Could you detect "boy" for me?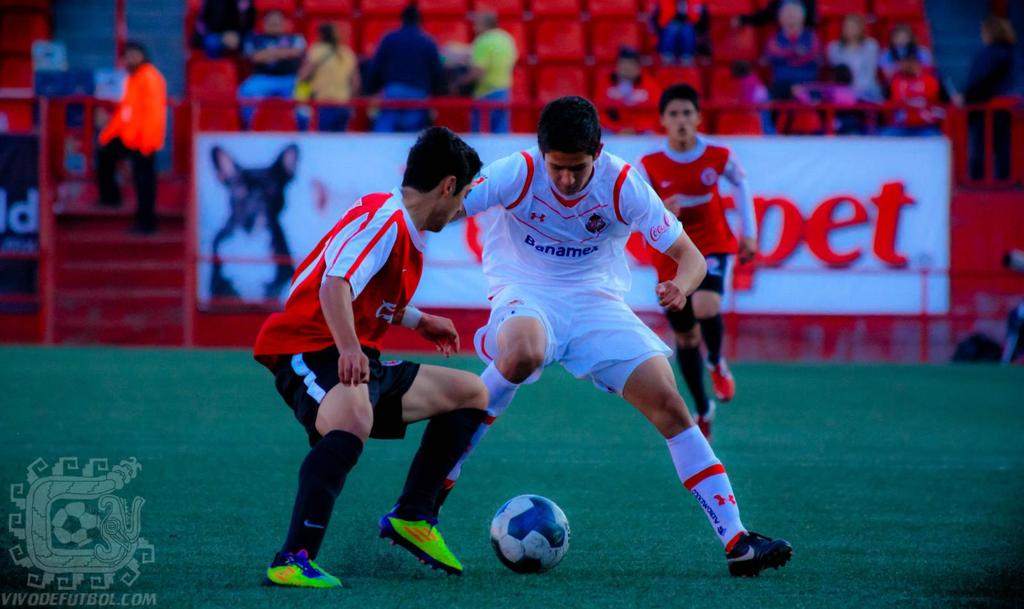
Detection result: (252,126,483,586).
